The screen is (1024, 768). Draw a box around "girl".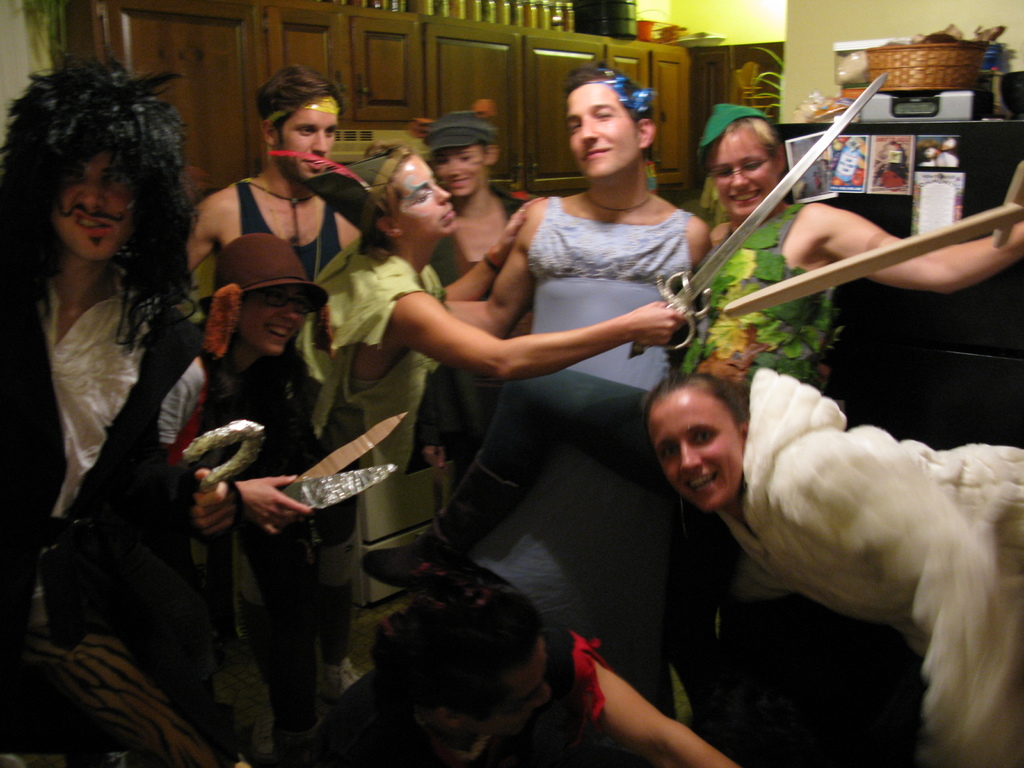
646:374:1022:765.
